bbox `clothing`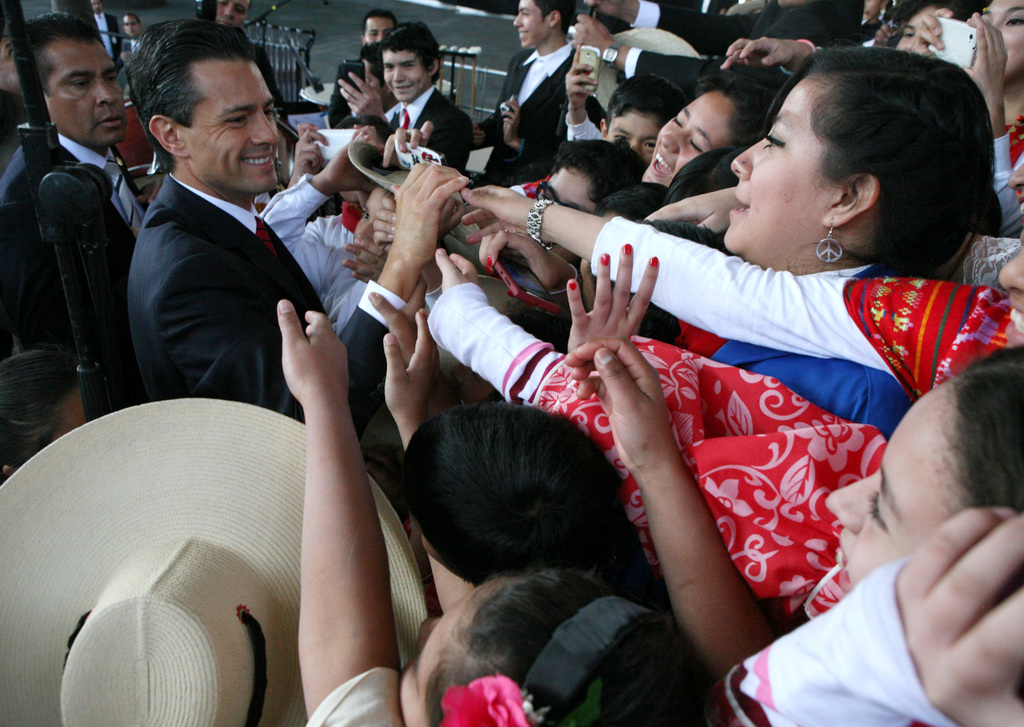
l=685, t=263, r=906, b=427
